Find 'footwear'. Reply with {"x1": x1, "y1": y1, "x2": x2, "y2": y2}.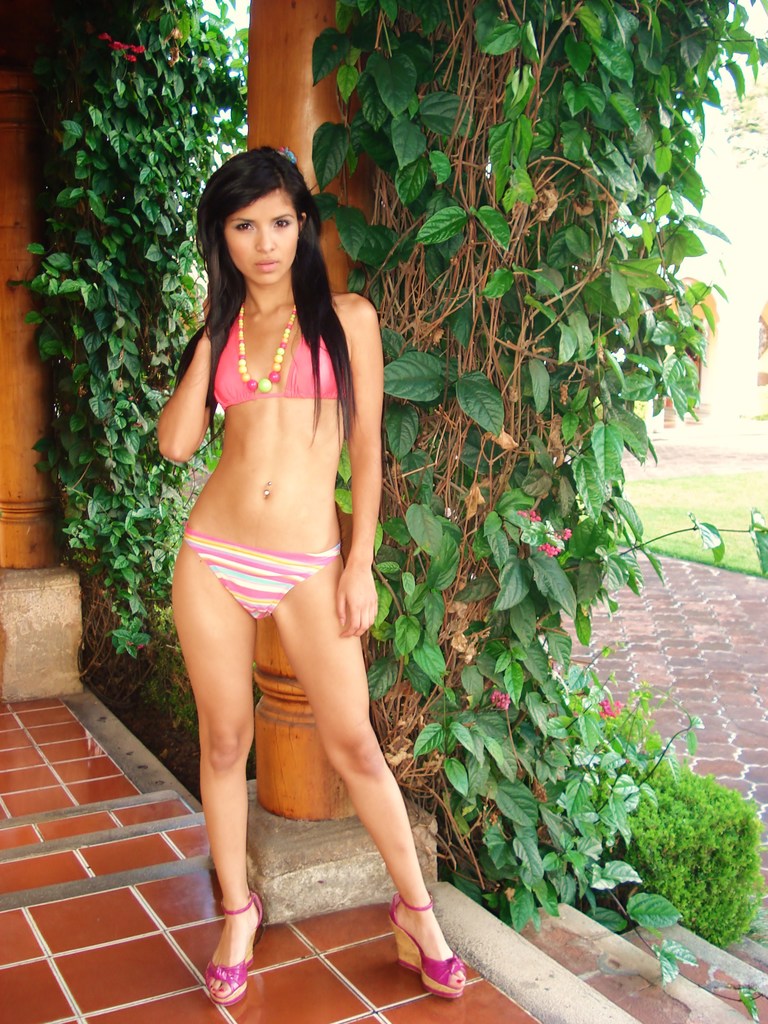
{"x1": 387, "y1": 913, "x2": 461, "y2": 995}.
